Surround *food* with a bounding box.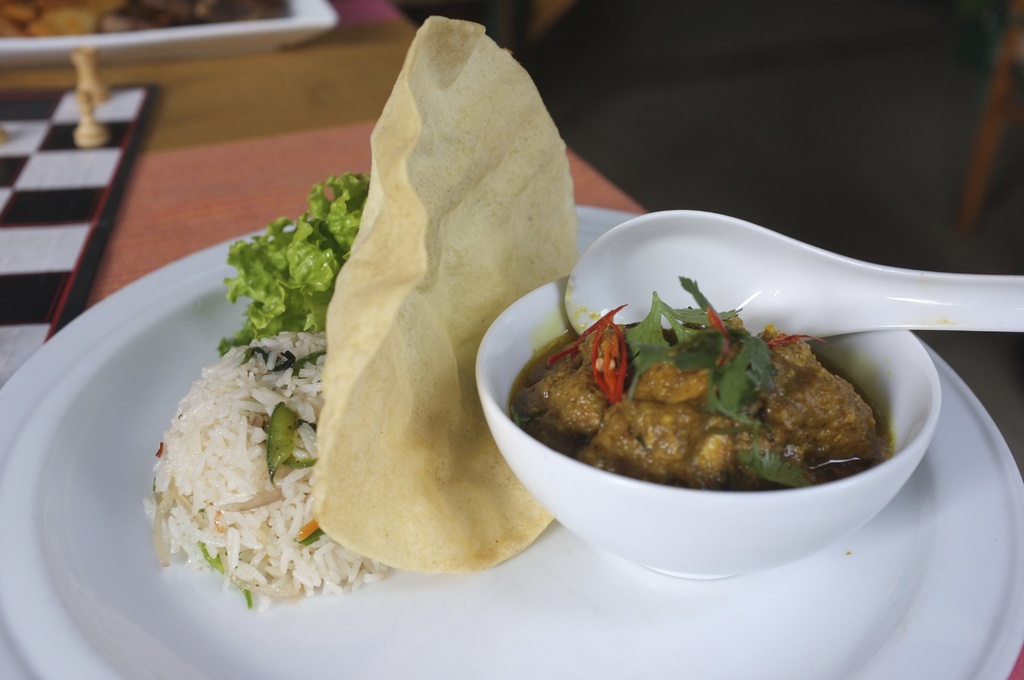
bbox=[550, 250, 913, 512].
